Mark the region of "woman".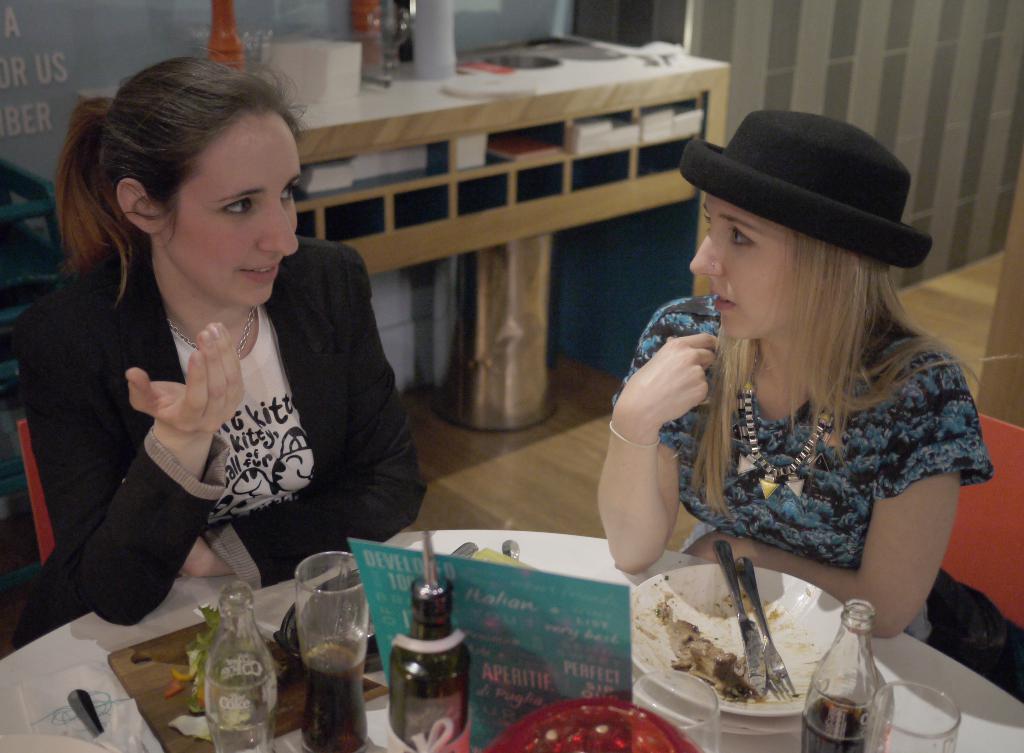
Region: (595, 109, 997, 641).
